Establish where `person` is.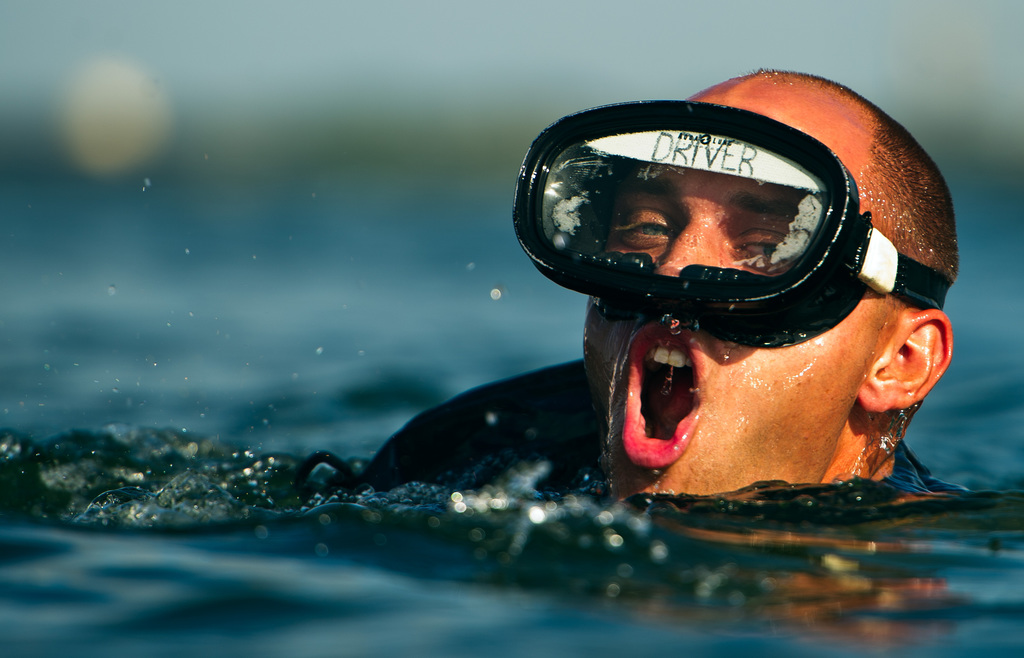
Established at (x1=357, y1=55, x2=978, y2=510).
